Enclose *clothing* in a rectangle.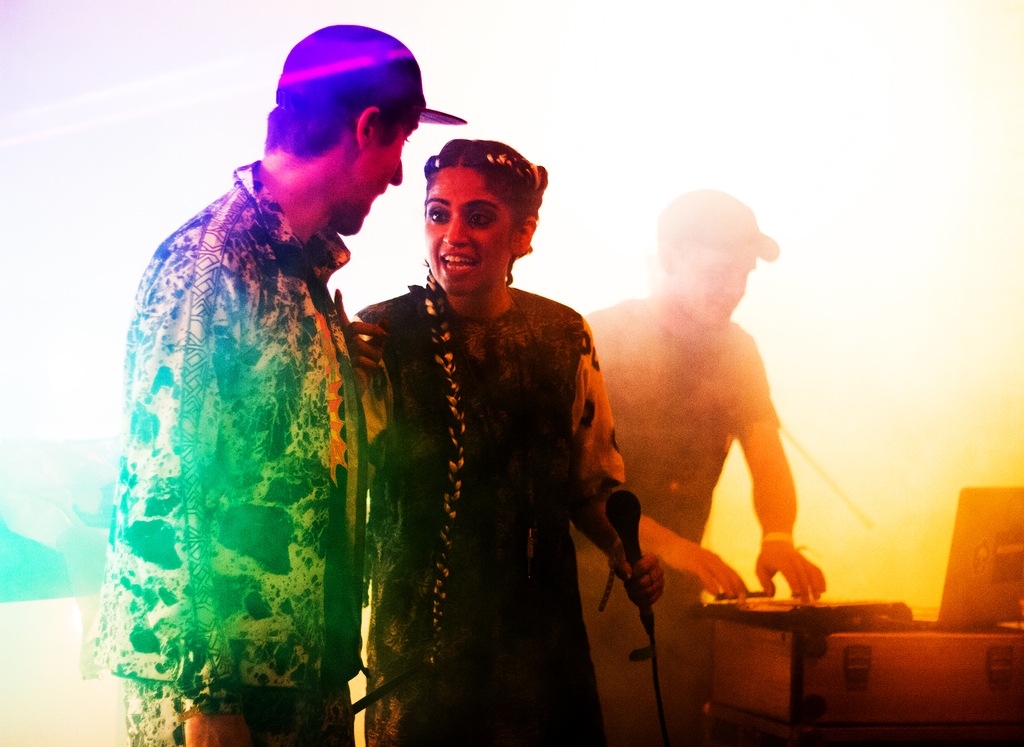
x1=102, y1=121, x2=390, y2=726.
